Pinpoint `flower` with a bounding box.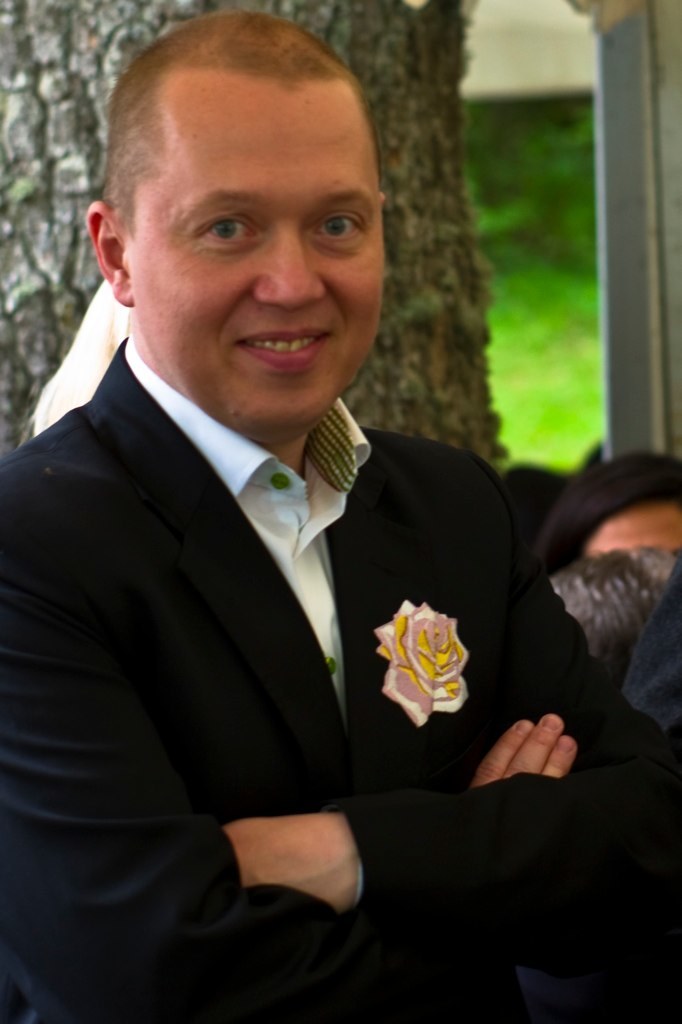
[left=381, top=602, right=472, bottom=728].
